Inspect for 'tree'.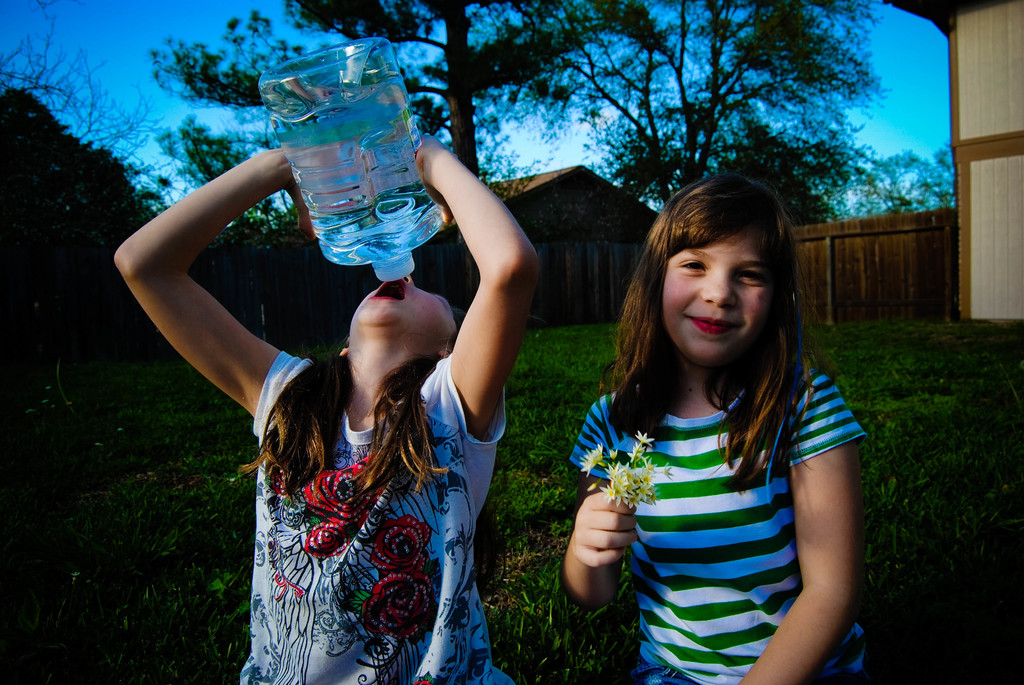
Inspection: Rect(824, 140, 959, 214).
